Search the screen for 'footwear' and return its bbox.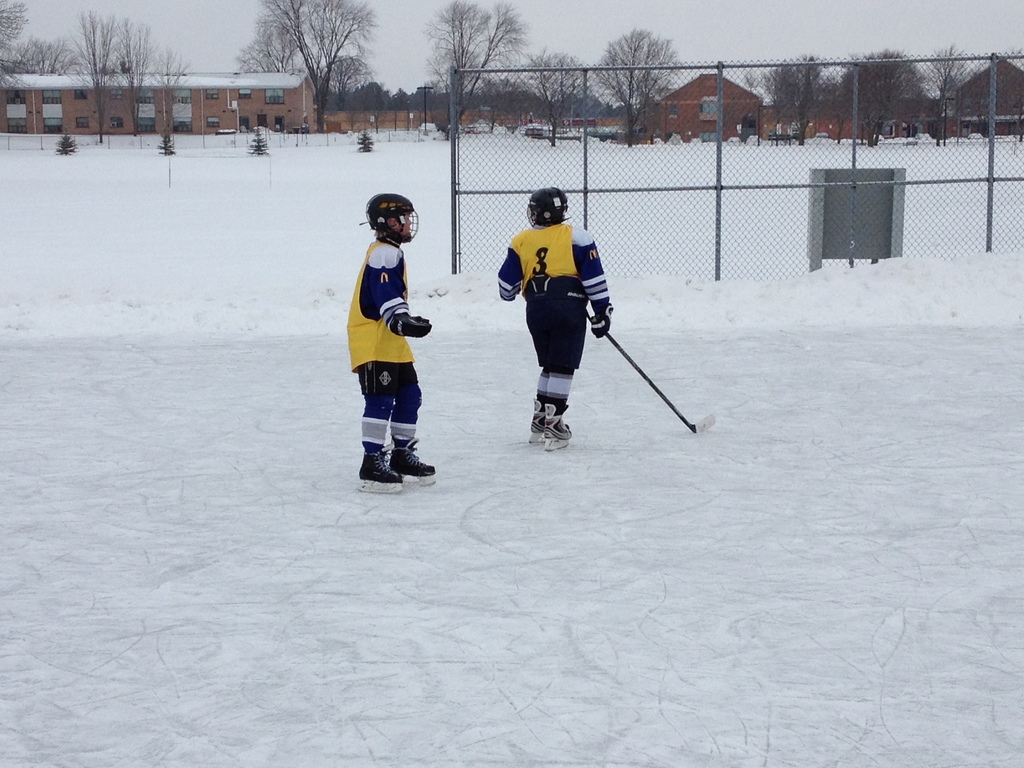
Found: (left=528, top=379, right=557, bottom=446).
